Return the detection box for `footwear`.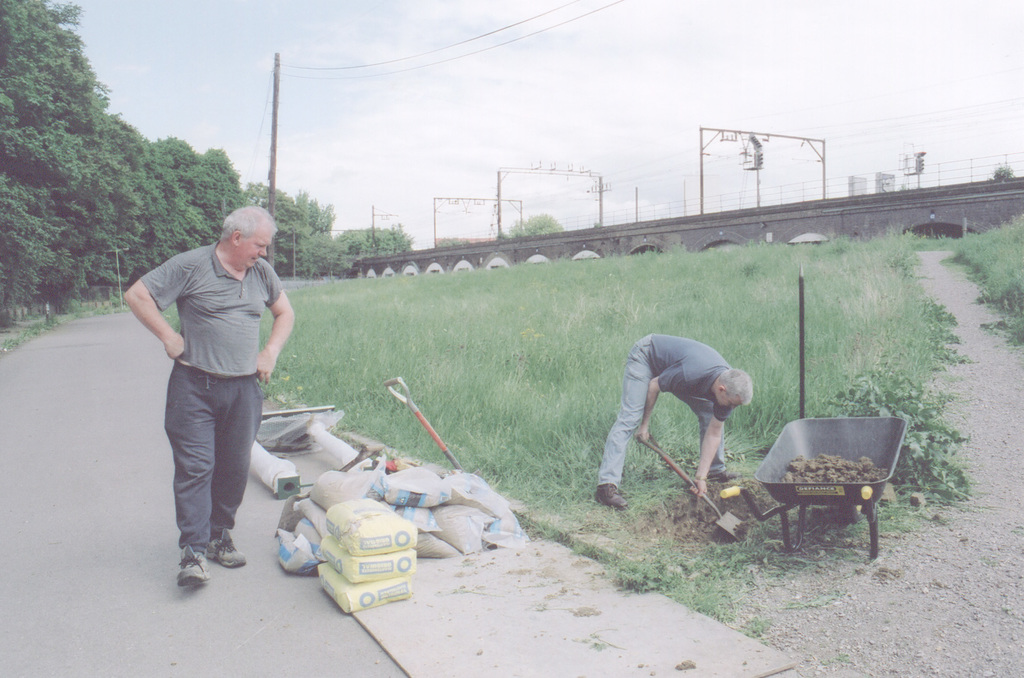
l=708, t=471, r=737, b=483.
